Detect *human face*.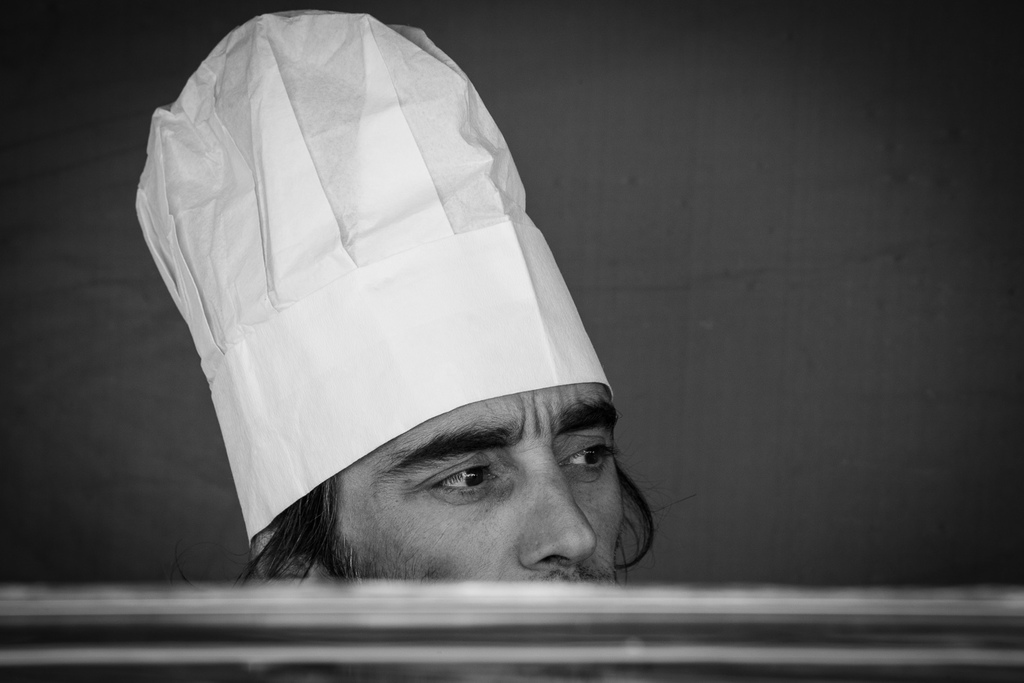
Detected at l=324, t=383, r=620, b=576.
